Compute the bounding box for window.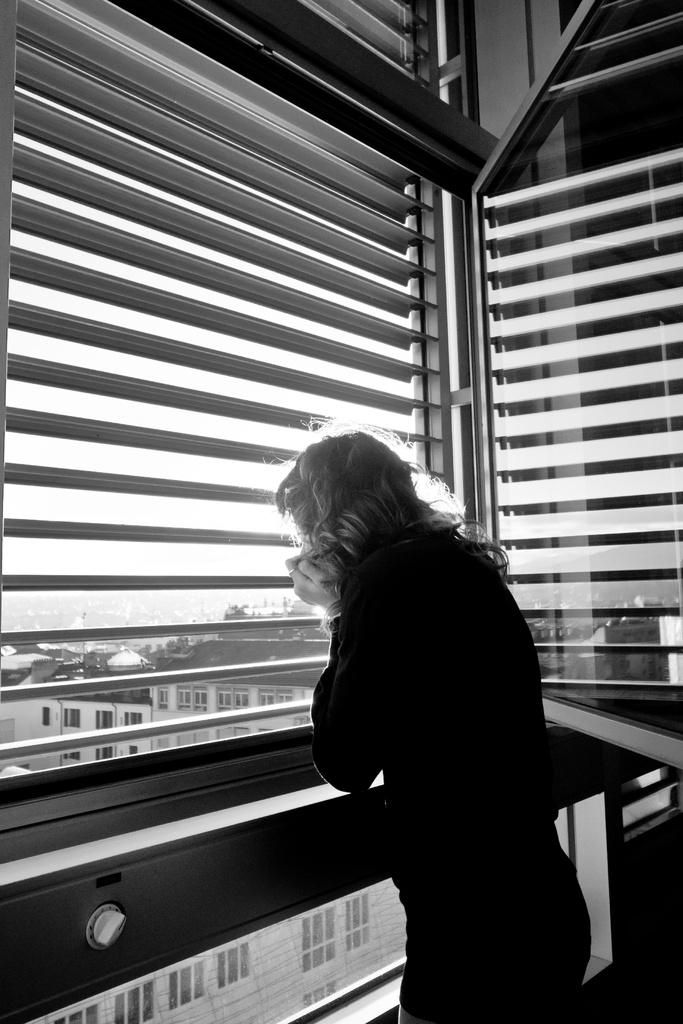
region(43, 706, 52, 727).
